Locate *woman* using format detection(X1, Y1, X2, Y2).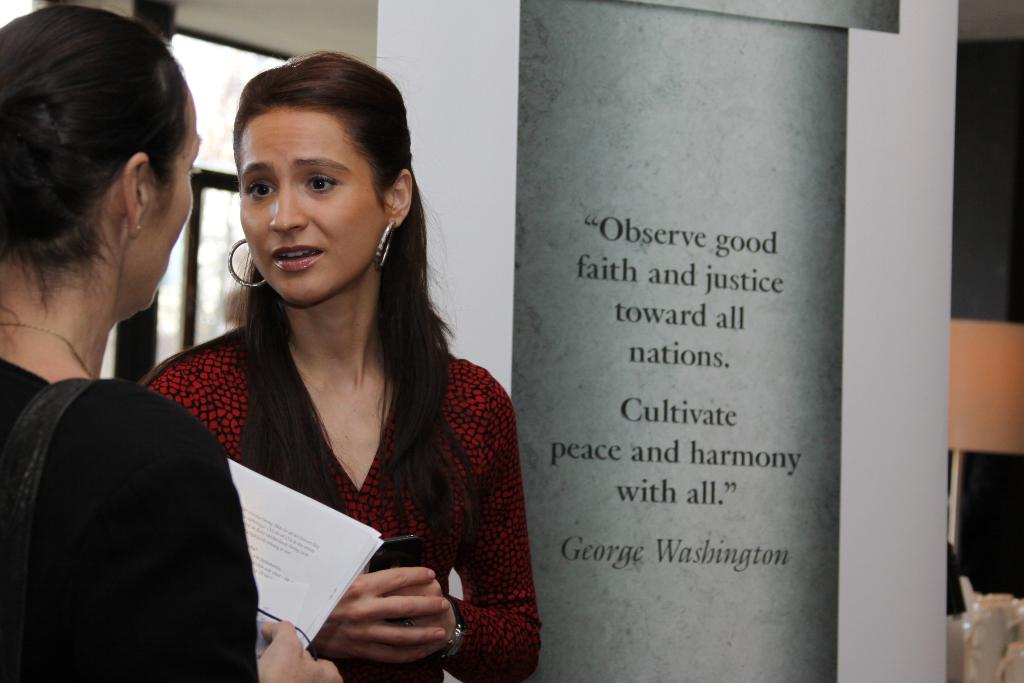
detection(0, 5, 347, 682).
